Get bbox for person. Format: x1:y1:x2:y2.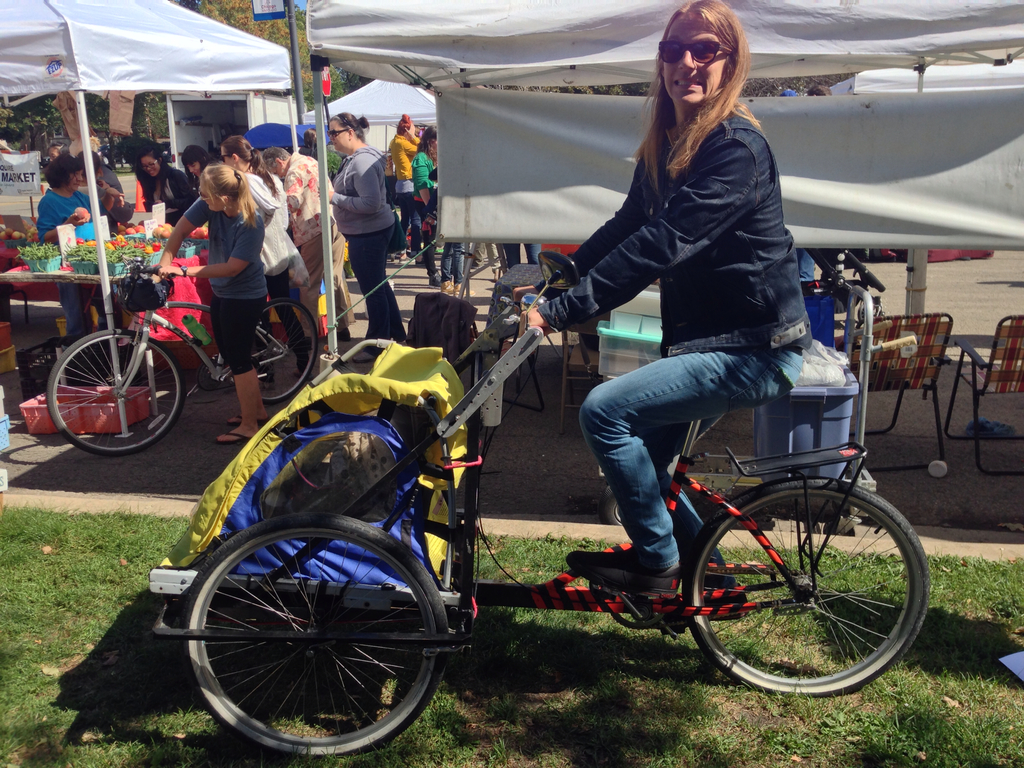
512:0:812:614.
